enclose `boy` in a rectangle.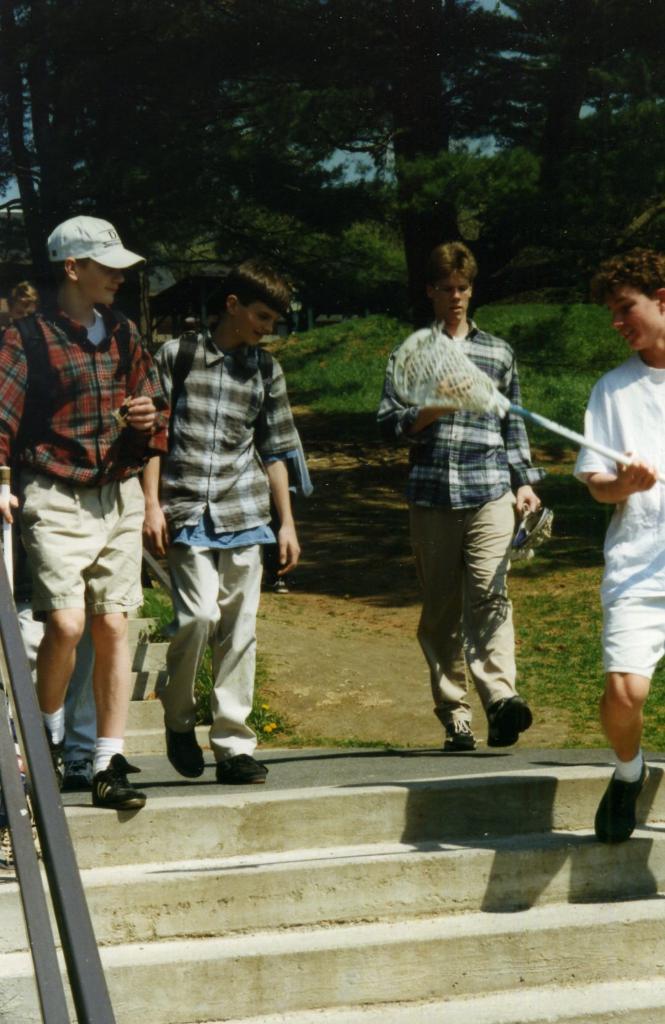
371, 239, 550, 754.
